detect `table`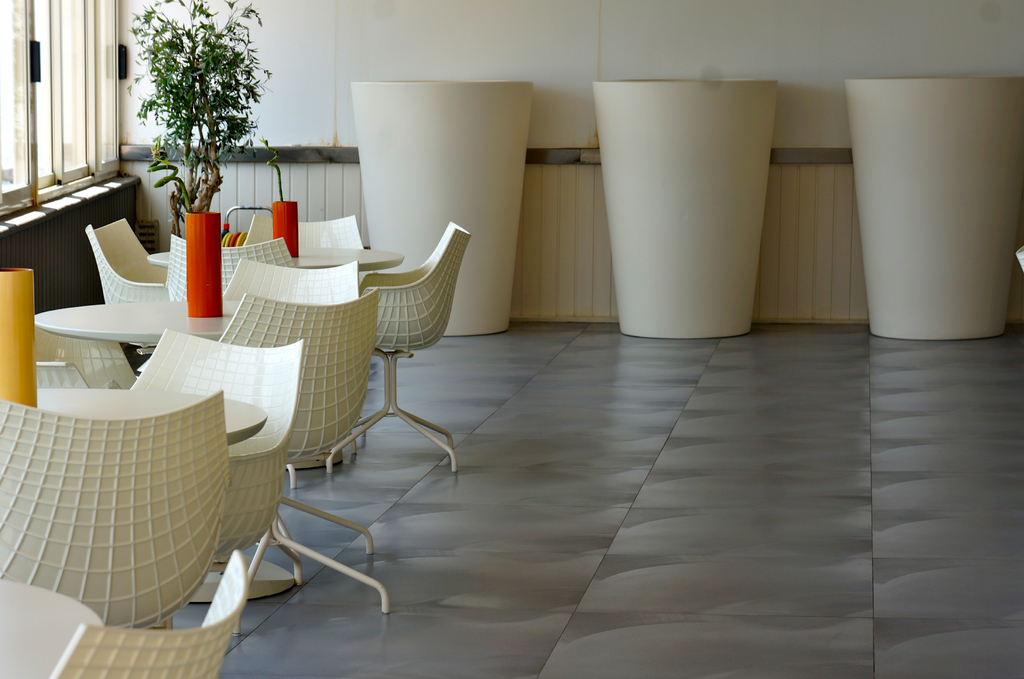
(x1=22, y1=292, x2=405, y2=592)
